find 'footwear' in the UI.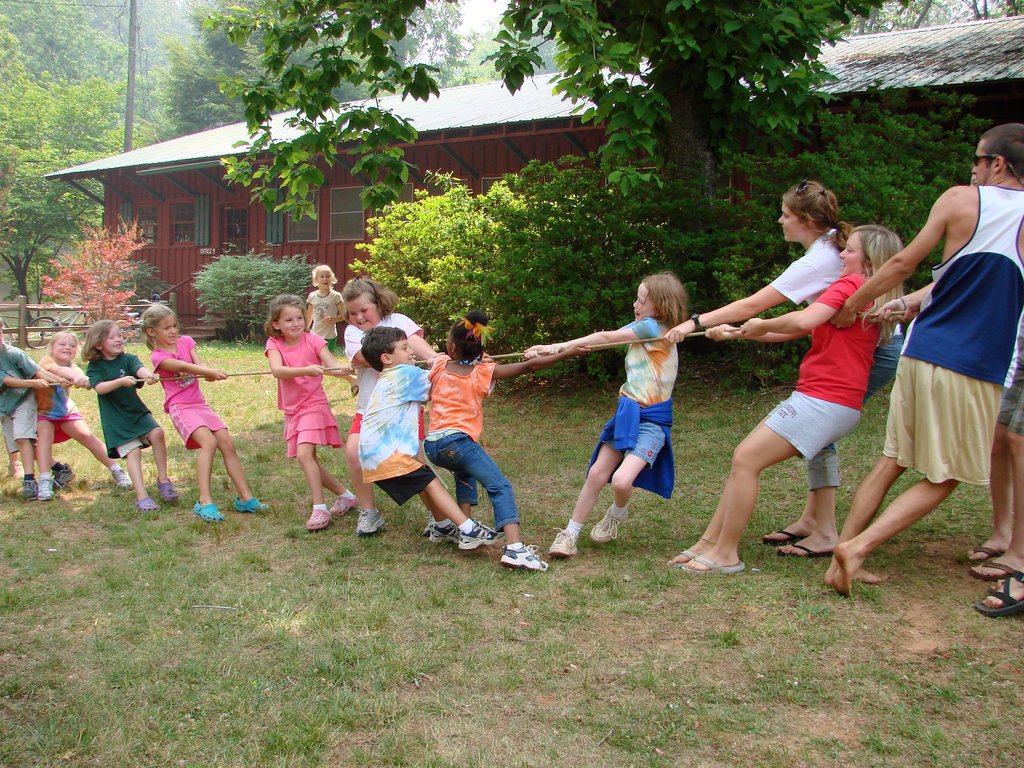
UI element at {"left": 975, "top": 570, "right": 1023, "bottom": 617}.
